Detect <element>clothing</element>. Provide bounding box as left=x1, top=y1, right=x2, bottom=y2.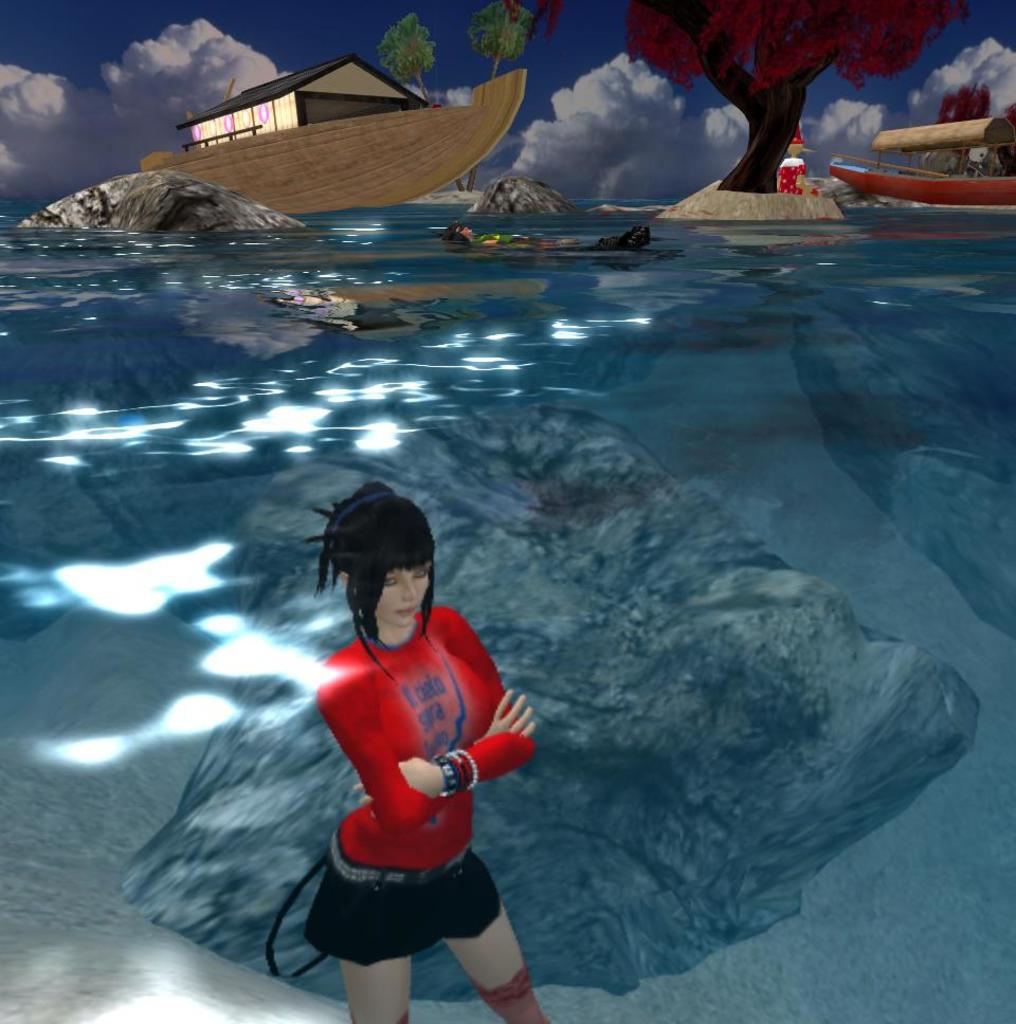
left=297, top=617, right=543, bottom=953.
